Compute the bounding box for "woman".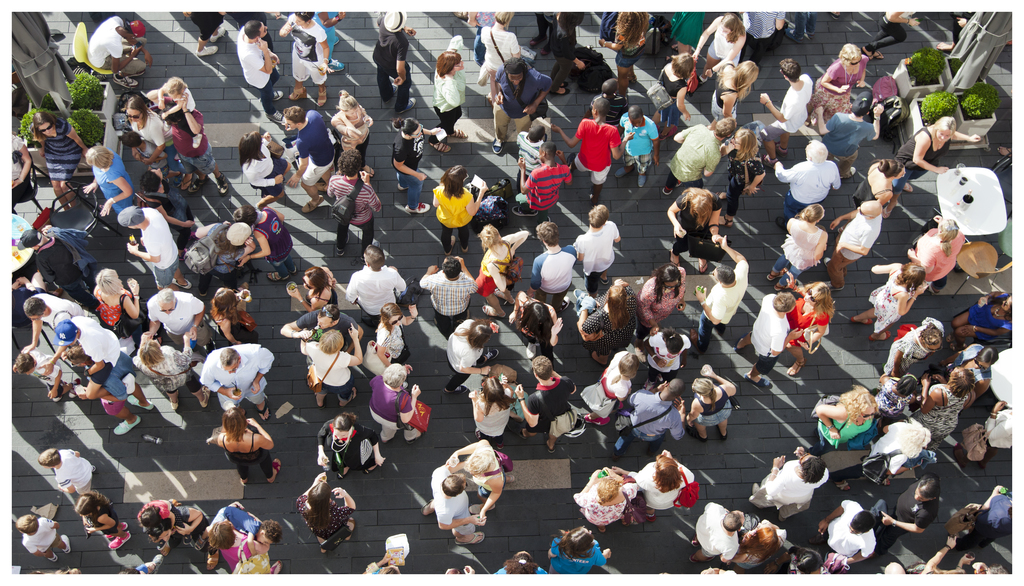
[81, 145, 136, 225].
